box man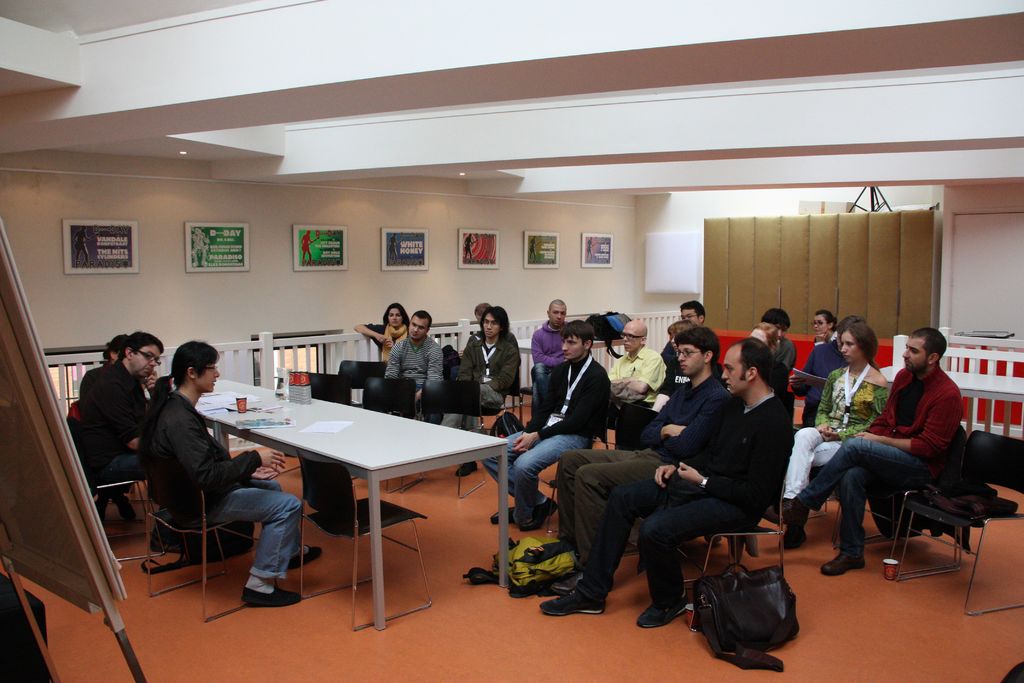
detection(525, 324, 732, 588)
